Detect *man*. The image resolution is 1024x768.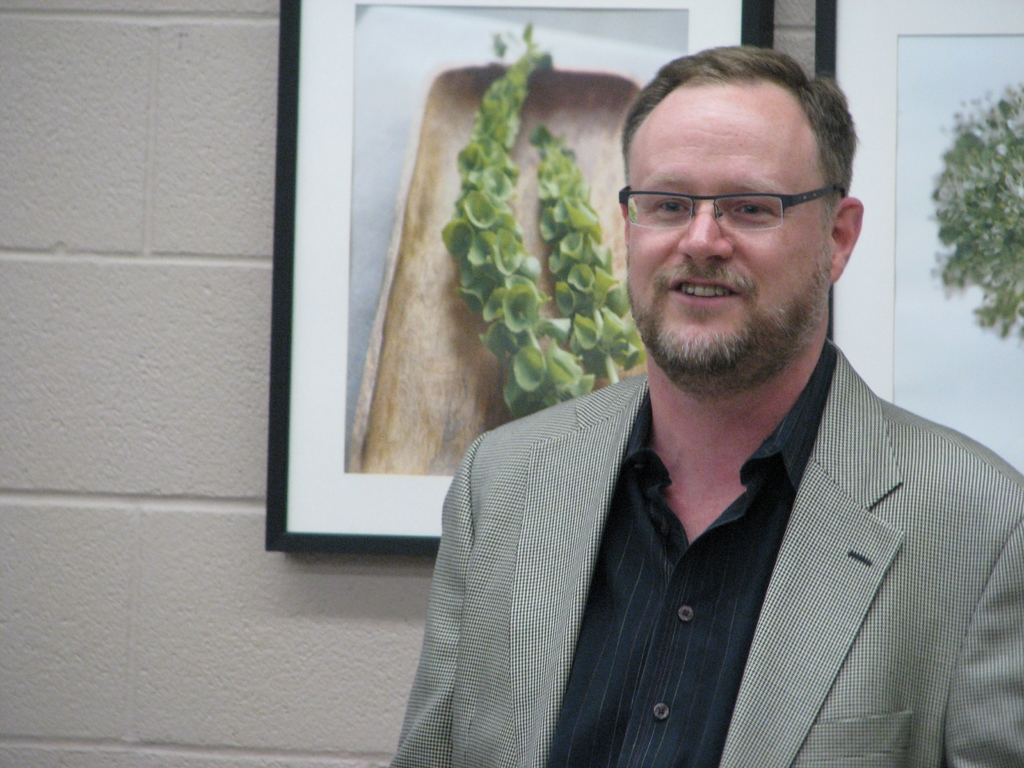
378 55 1021 767.
